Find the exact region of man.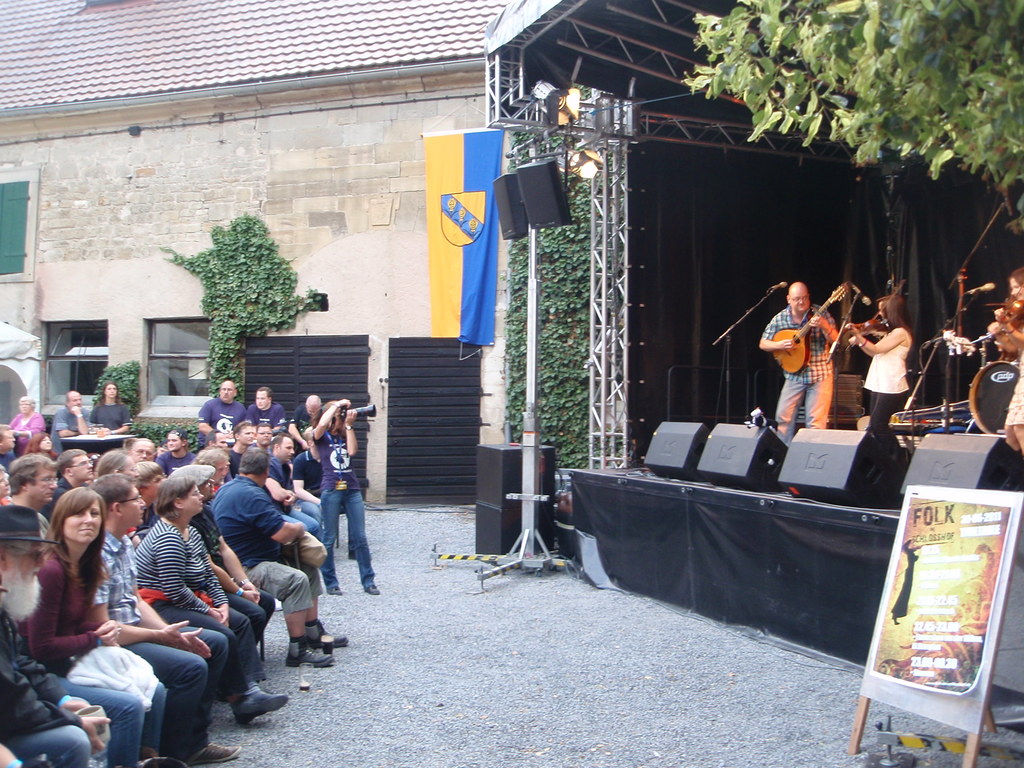
Exact region: 49/387/96/461.
